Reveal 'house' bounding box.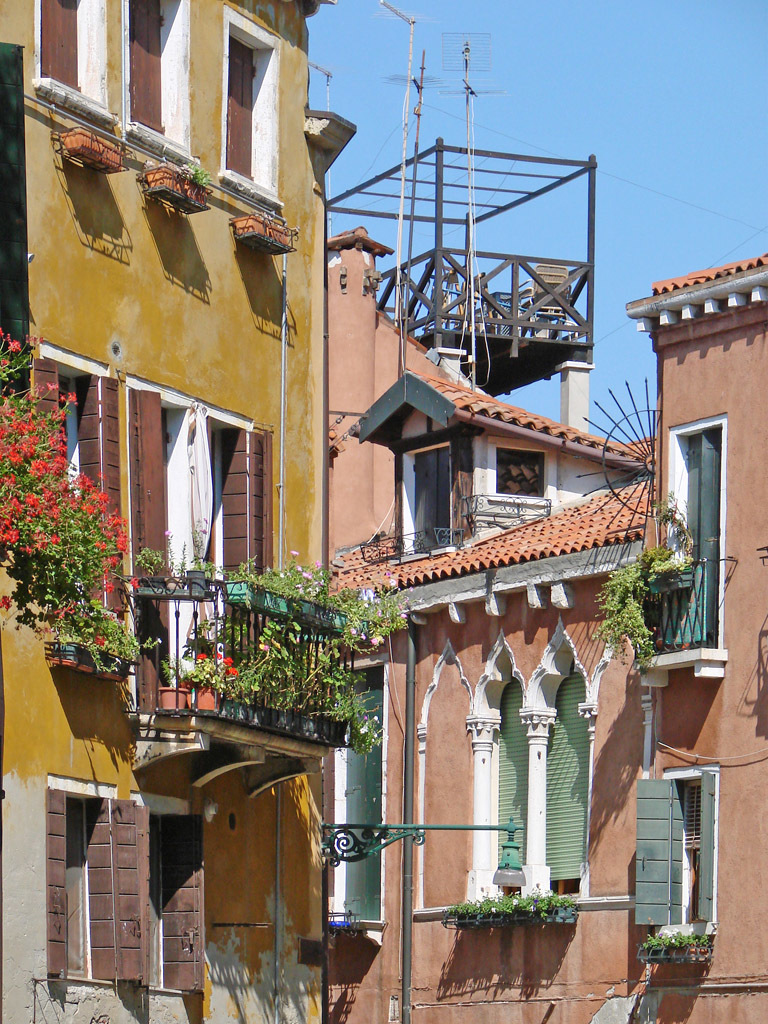
Revealed: l=0, t=0, r=365, b=1023.
